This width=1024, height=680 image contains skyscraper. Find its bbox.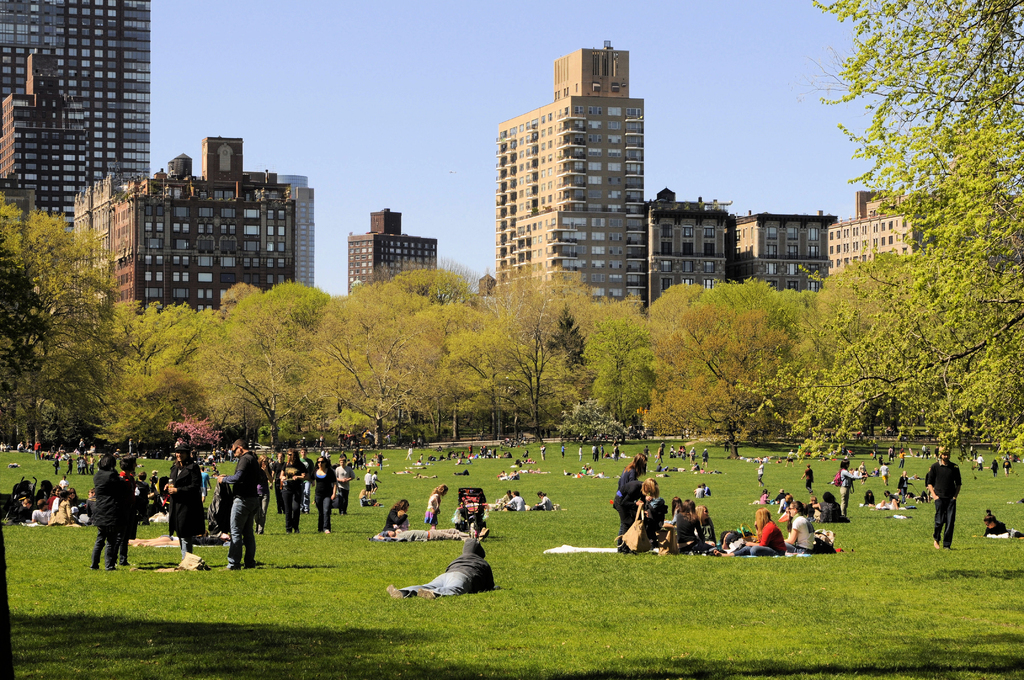
region(0, 0, 153, 226).
